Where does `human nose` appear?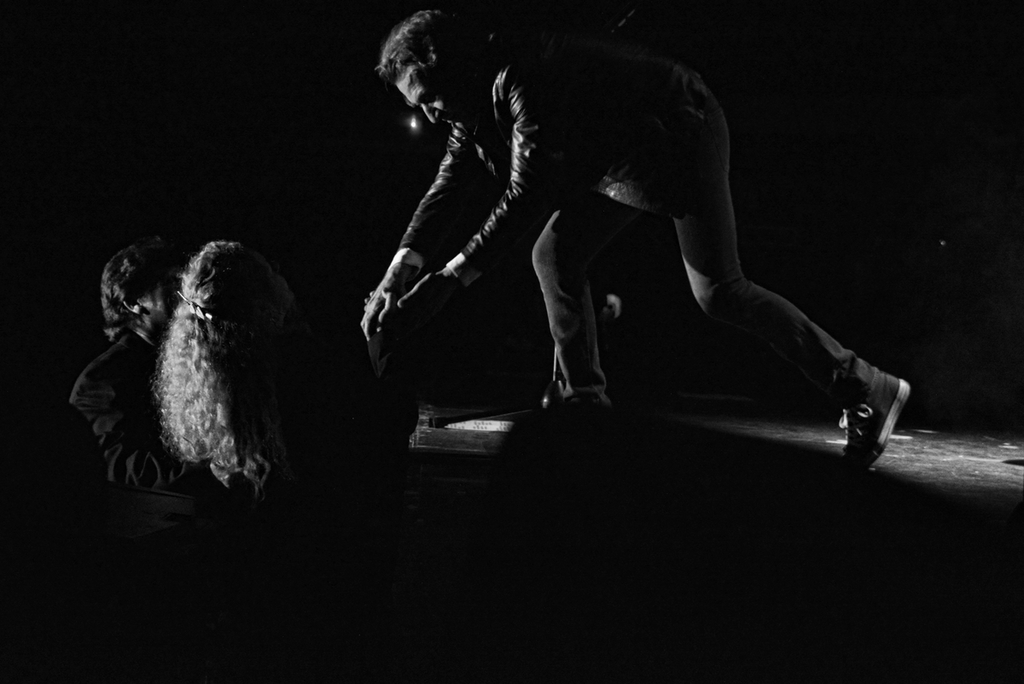
Appears at (left=420, top=104, right=440, bottom=126).
